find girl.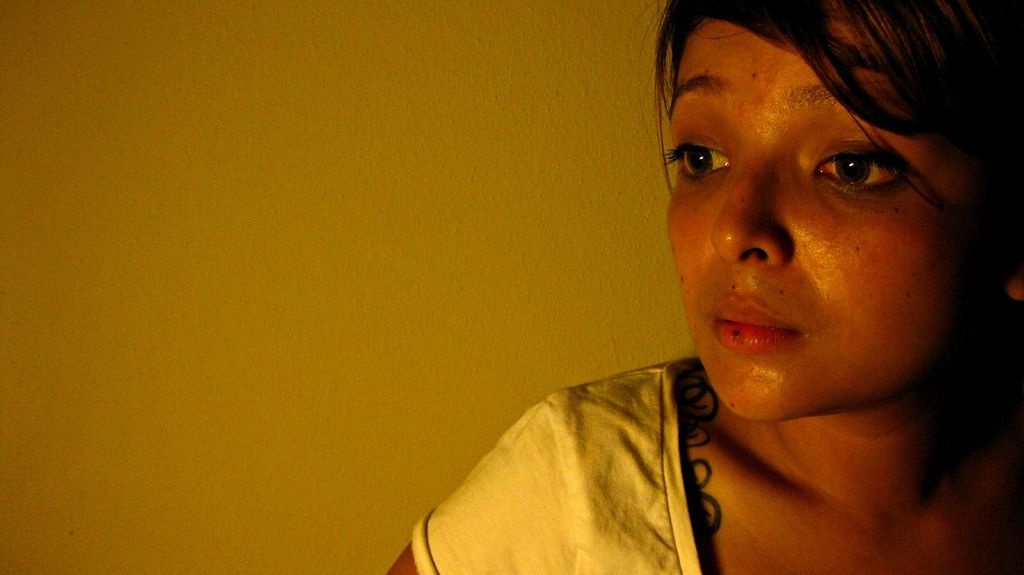
pyautogui.locateOnScreen(389, 0, 1023, 574).
